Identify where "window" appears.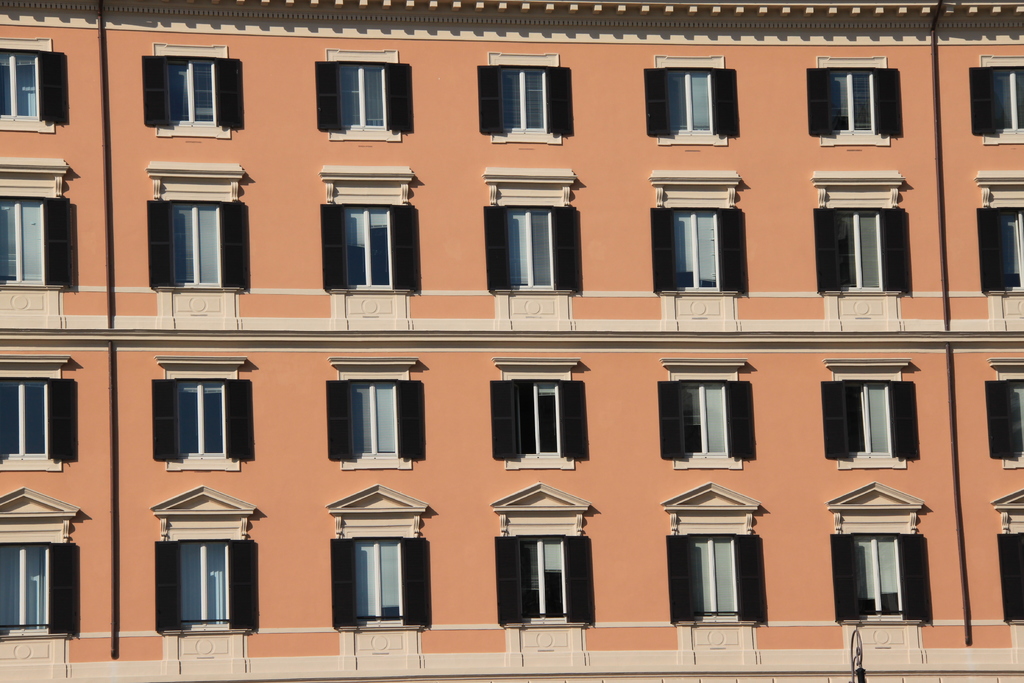
Appears at locate(490, 358, 580, 472).
